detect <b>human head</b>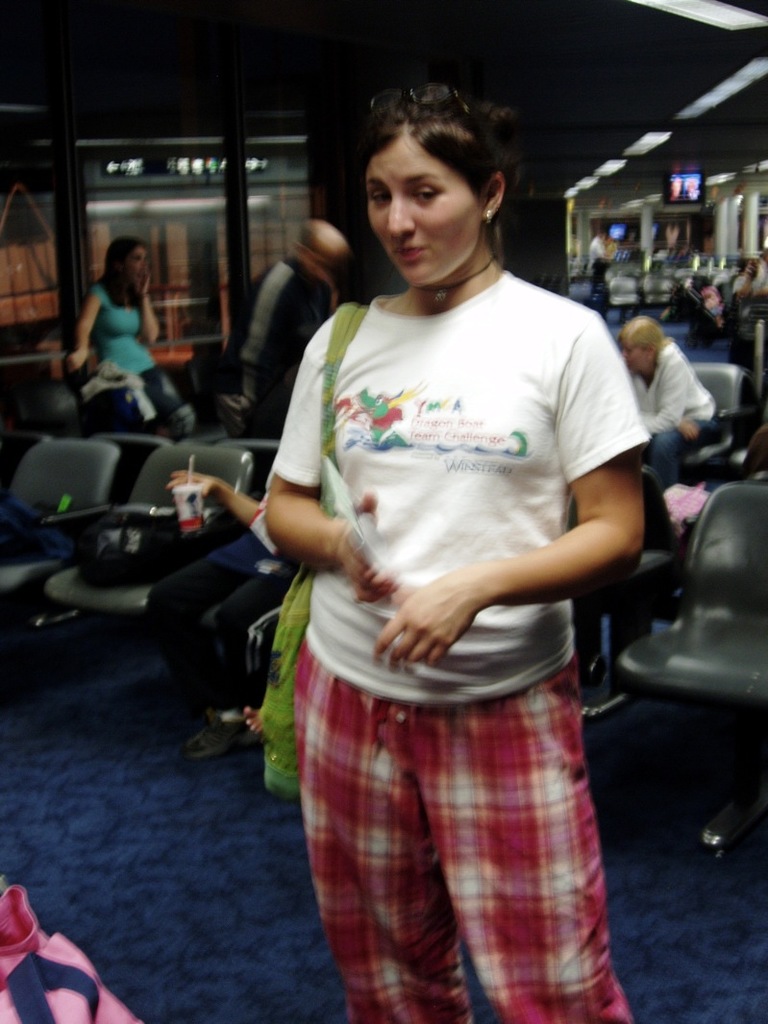
(left=616, top=307, right=666, bottom=377)
